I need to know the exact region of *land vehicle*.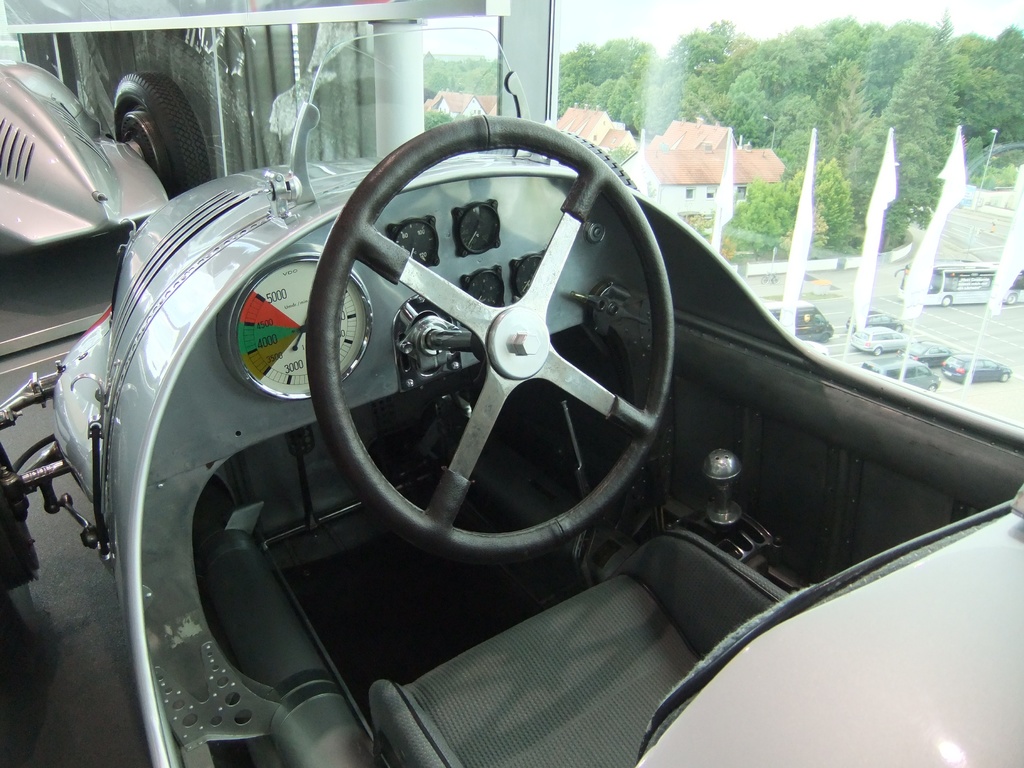
Region: (x1=862, y1=352, x2=943, y2=392).
